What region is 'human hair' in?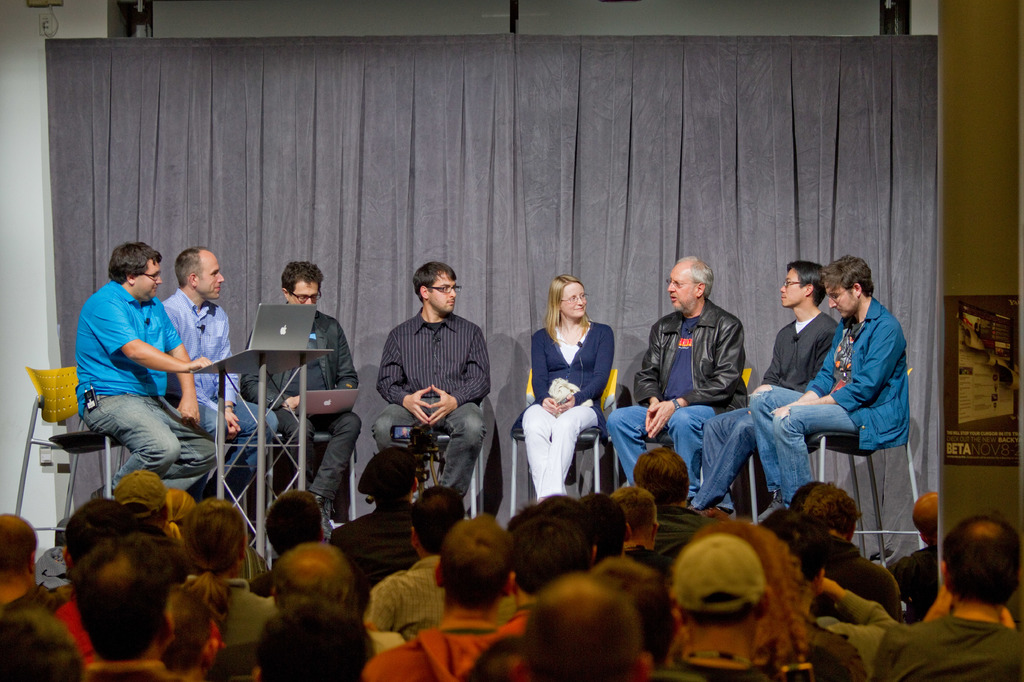
left=65, top=500, right=133, bottom=555.
